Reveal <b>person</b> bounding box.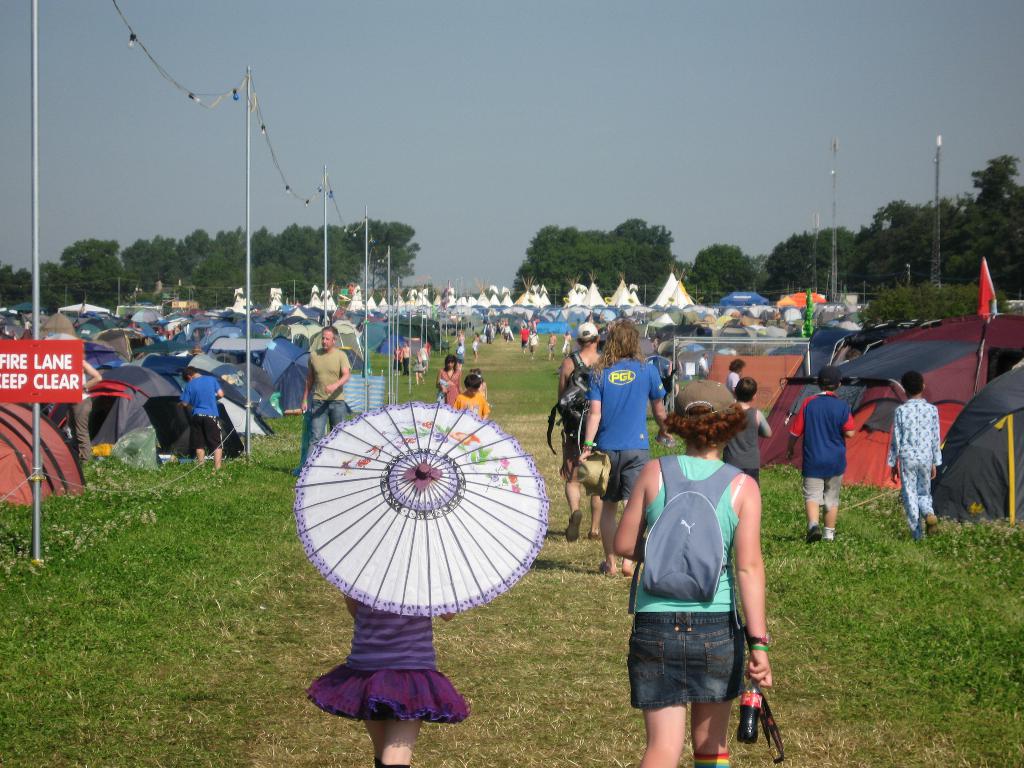
Revealed: bbox=(573, 308, 671, 570).
